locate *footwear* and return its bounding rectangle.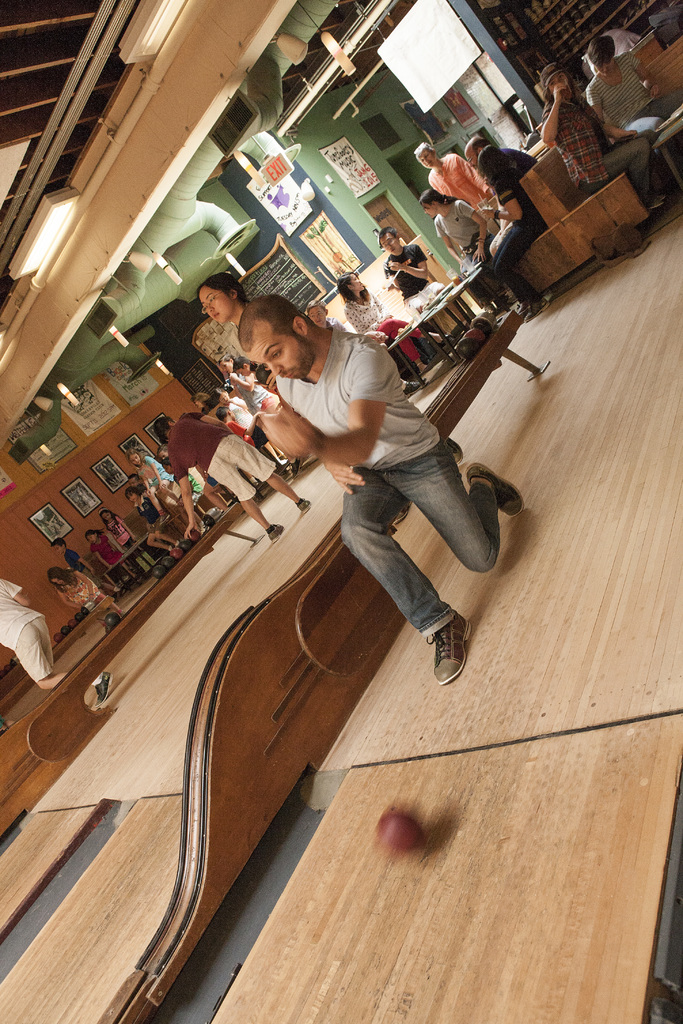
438:328:460:348.
